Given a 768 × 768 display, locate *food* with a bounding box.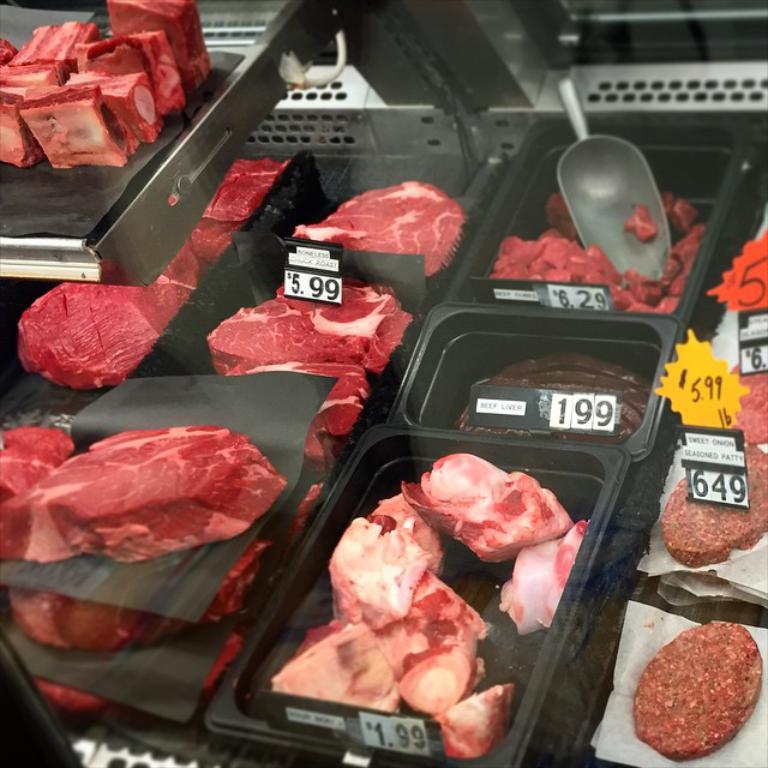
Located: <region>208, 286, 418, 378</region>.
